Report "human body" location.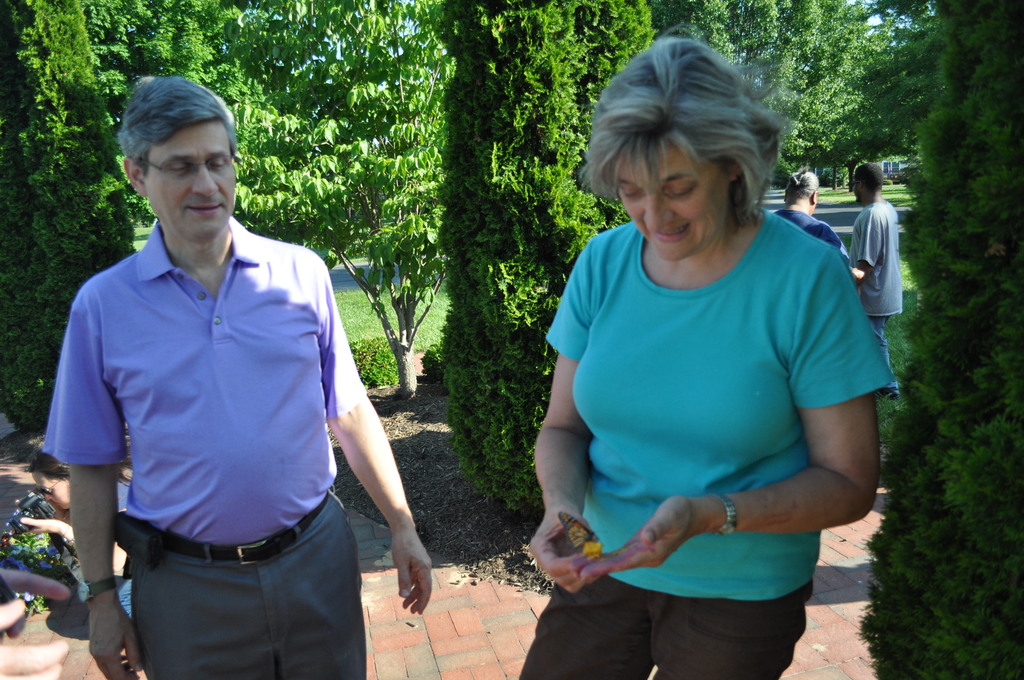
Report: <region>850, 158, 899, 387</region>.
